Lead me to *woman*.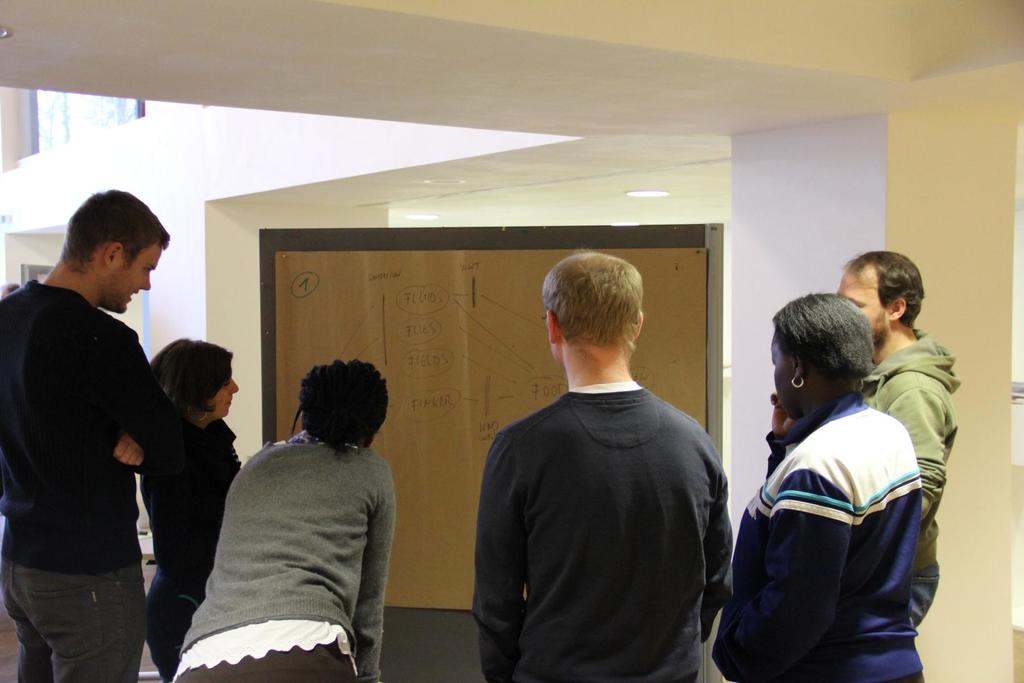
Lead to bbox=[138, 337, 240, 682].
